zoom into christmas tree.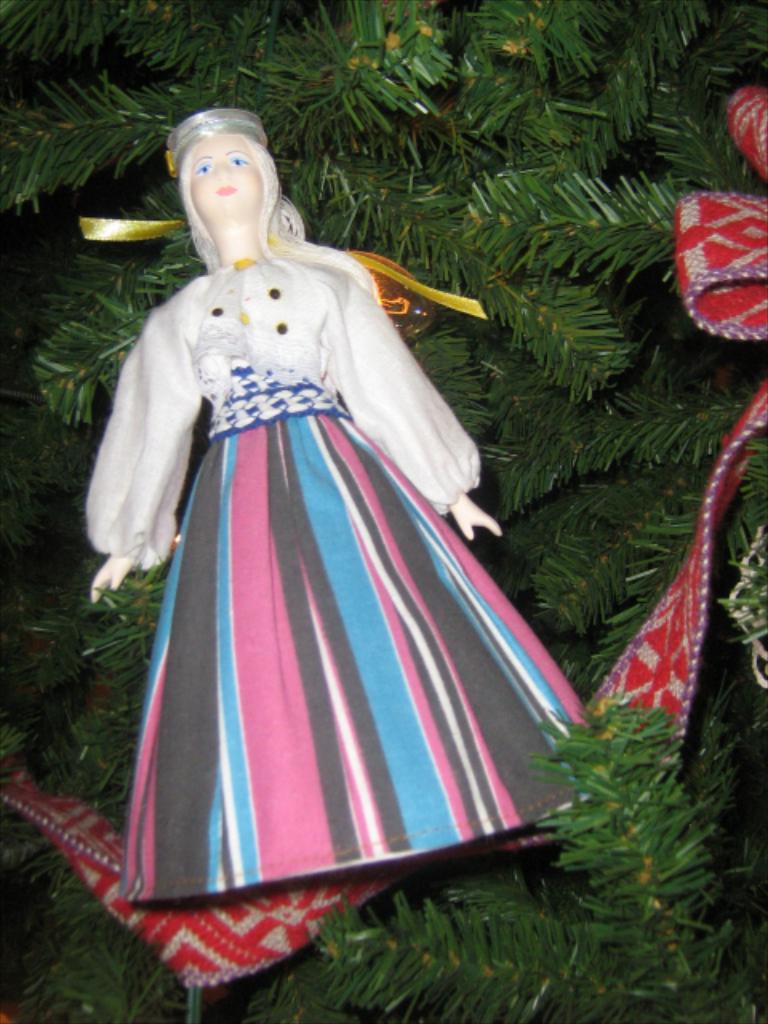
Zoom target: bbox=(0, 0, 766, 1022).
